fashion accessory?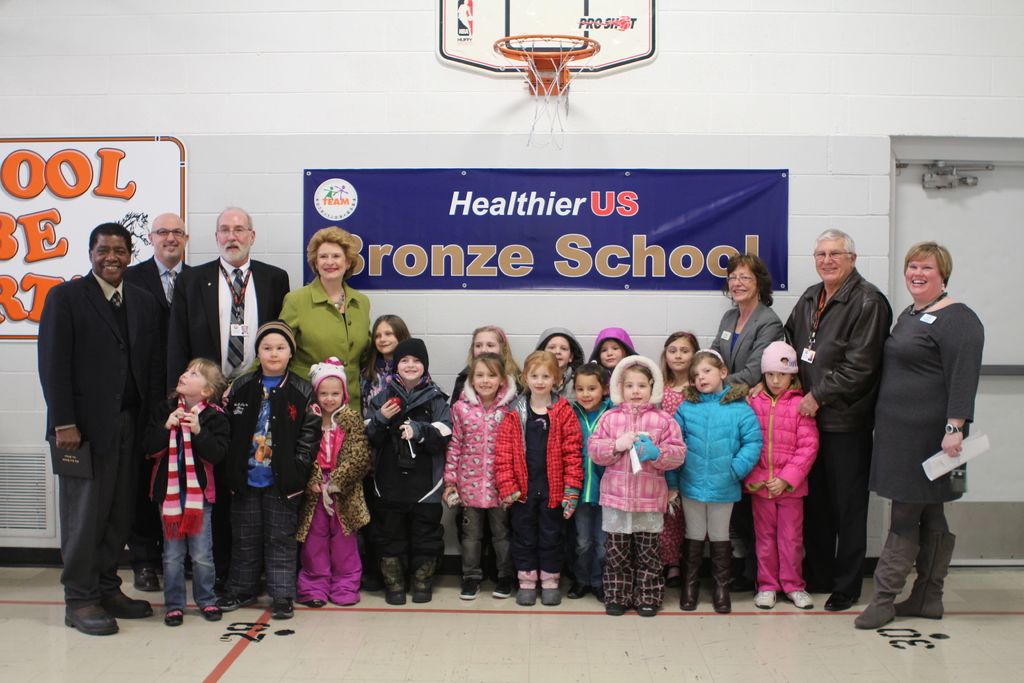
crop(488, 577, 515, 598)
